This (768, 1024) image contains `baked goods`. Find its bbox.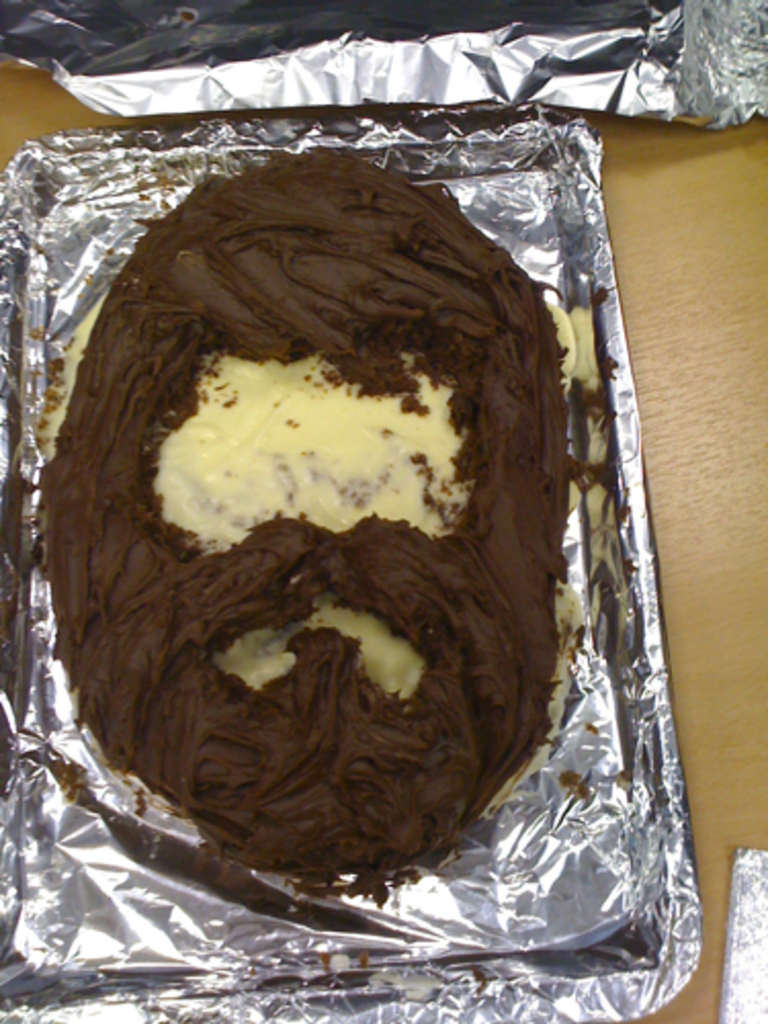
crop(31, 150, 573, 887).
